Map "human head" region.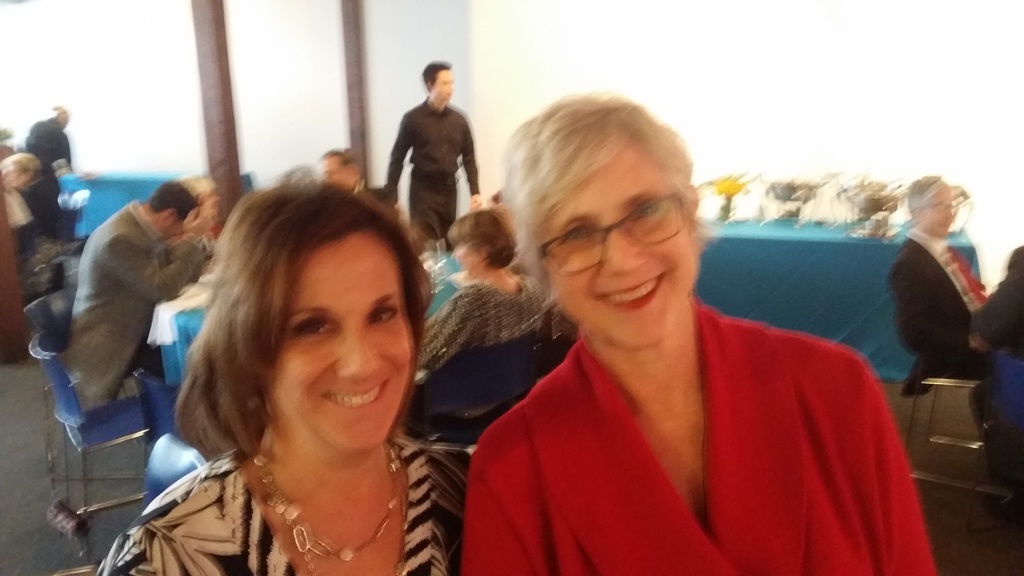
Mapped to 442, 207, 513, 278.
